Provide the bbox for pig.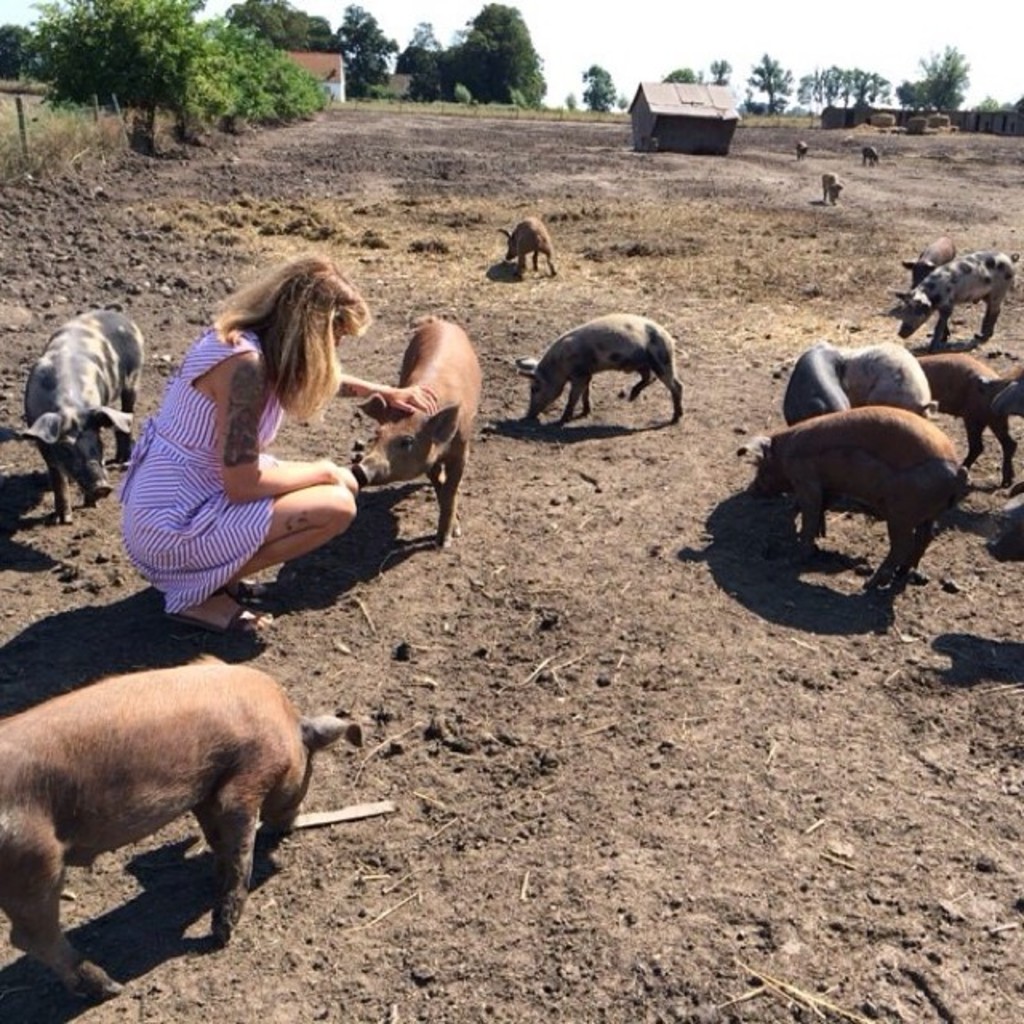
detection(22, 309, 147, 523).
